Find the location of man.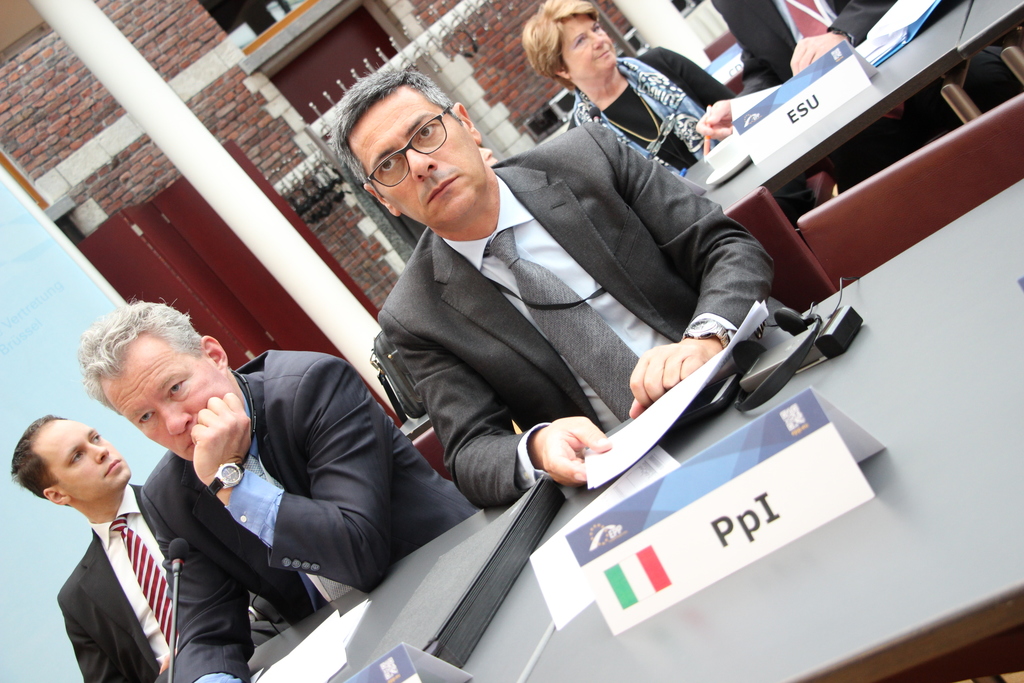
Location: left=88, top=301, right=442, bottom=653.
